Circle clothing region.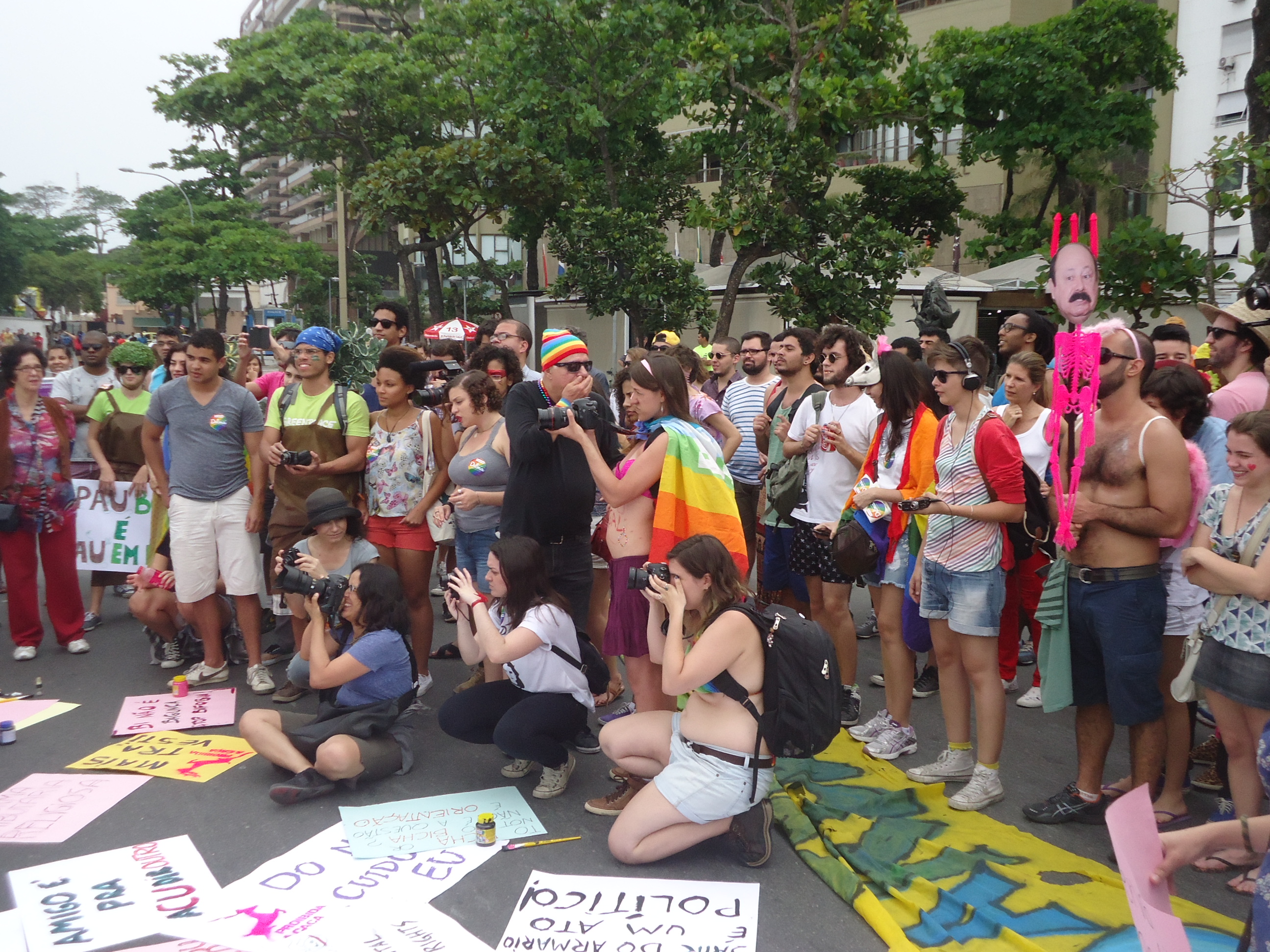
Region: (left=337, top=188, right=349, bottom=207).
